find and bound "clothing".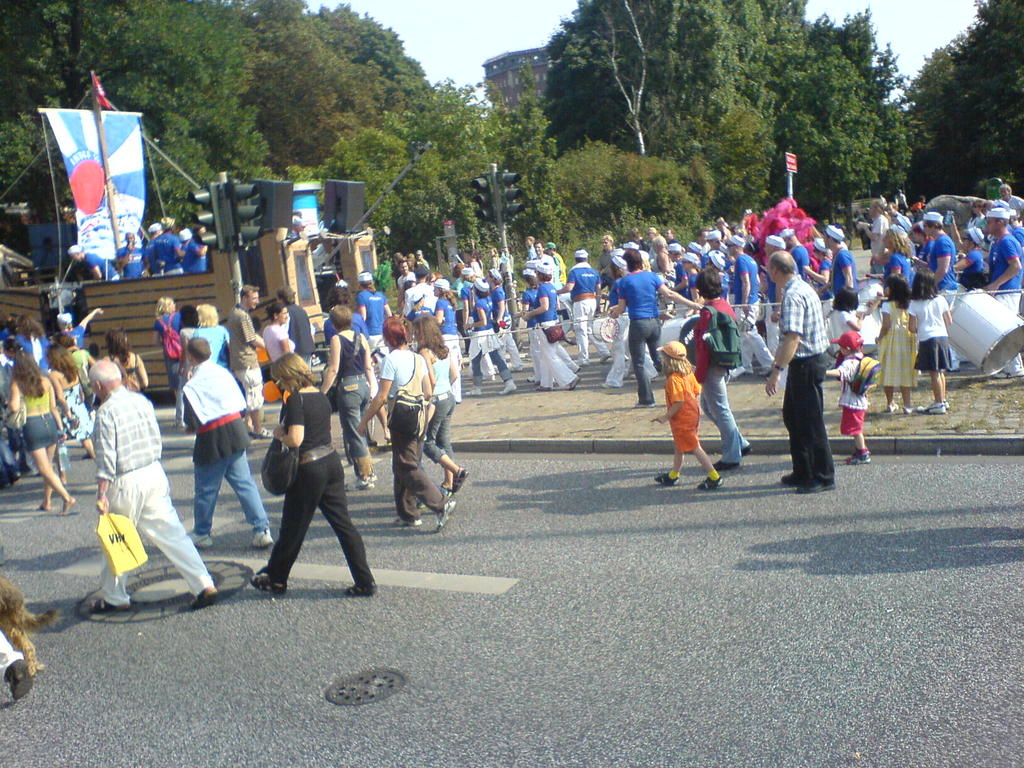
Bound: {"x1": 836, "y1": 352, "x2": 871, "y2": 433}.
